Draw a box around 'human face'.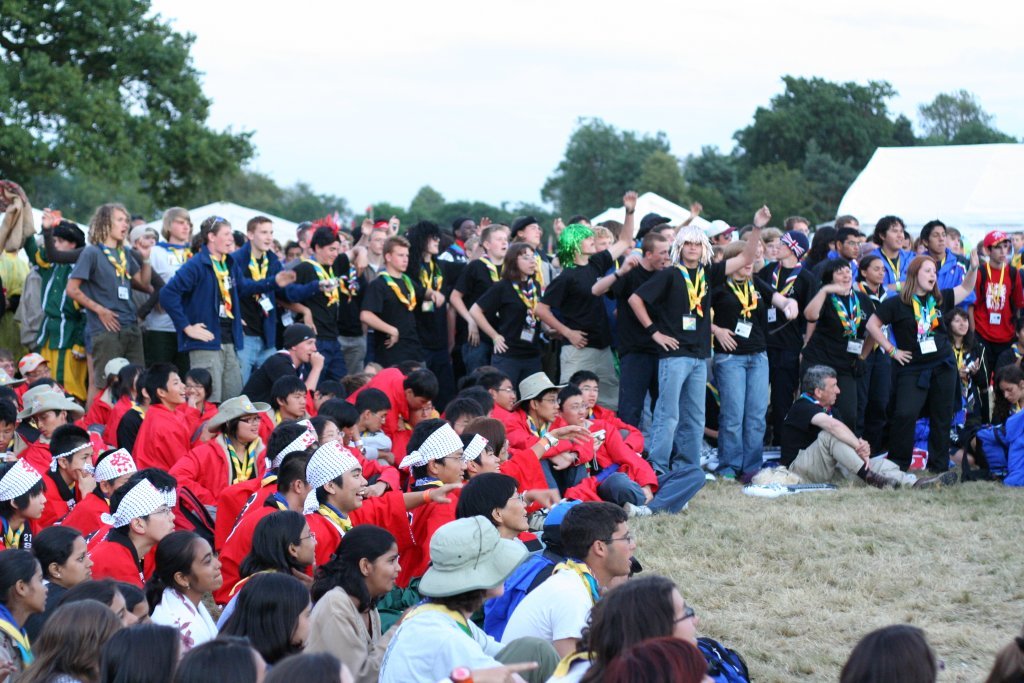
931, 225, 947, 251.
